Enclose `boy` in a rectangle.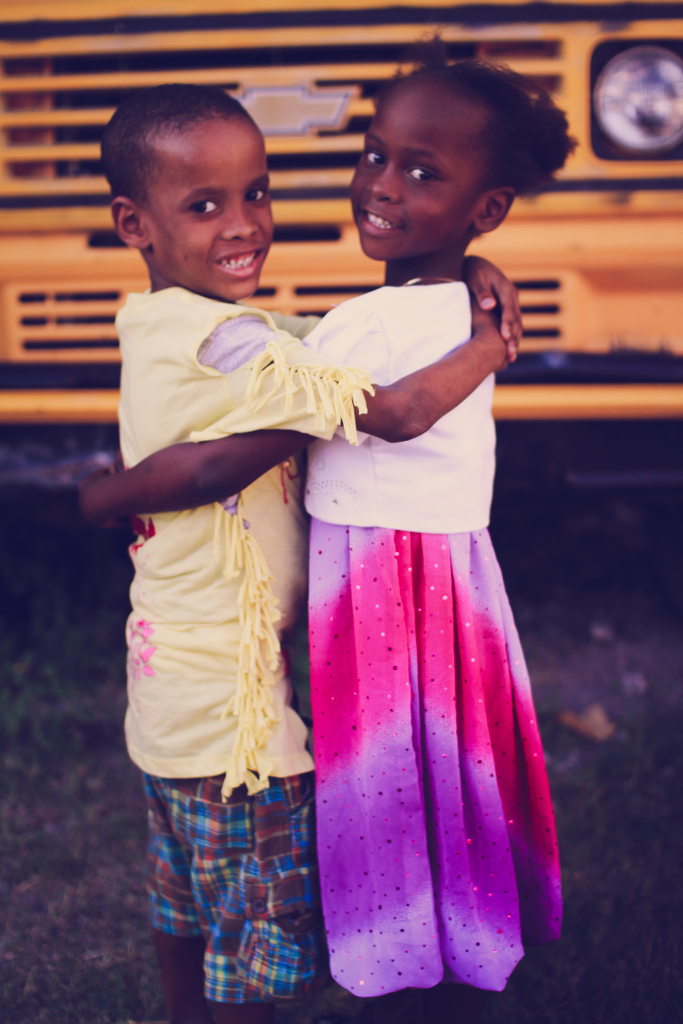
87, 79, 522, 1023.
